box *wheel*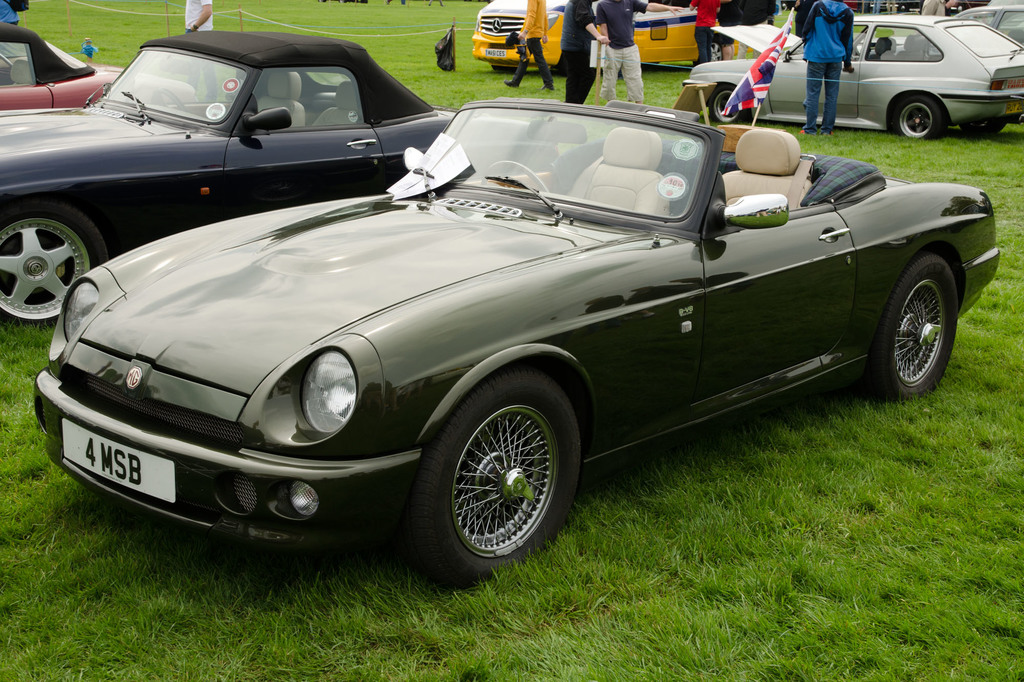
x1=863 y1=249 x2=965 y2=404
